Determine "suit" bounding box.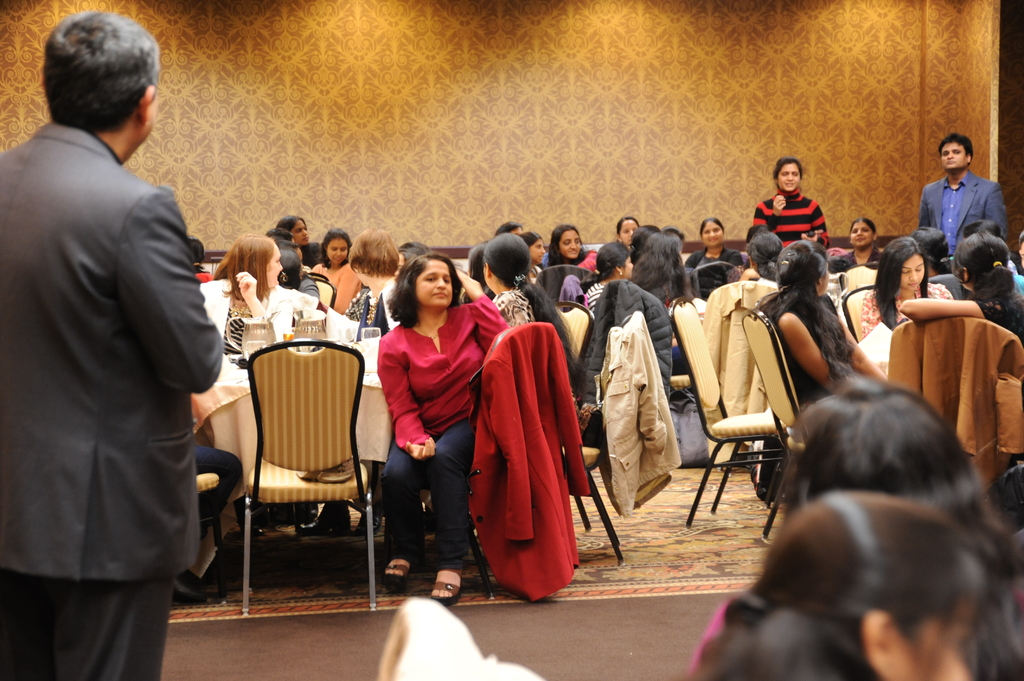
Determined: Rect(19, 51, 230, 675).
